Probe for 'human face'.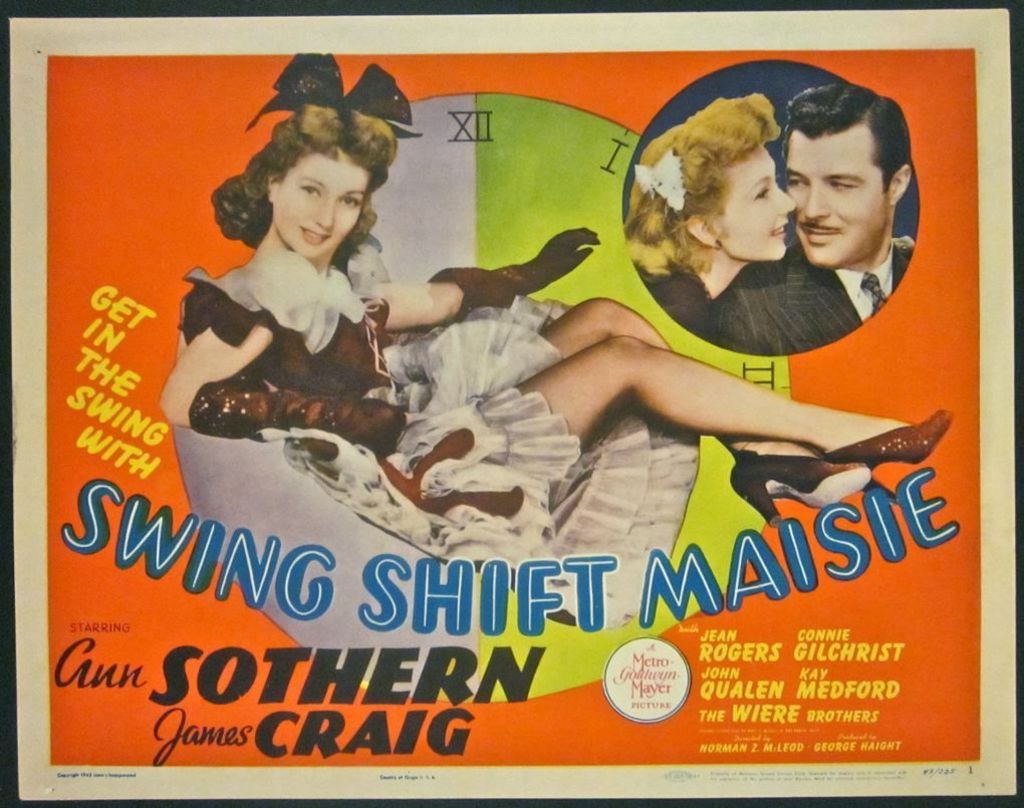
Probe result: bbox=[711, 145, 797, 265].
